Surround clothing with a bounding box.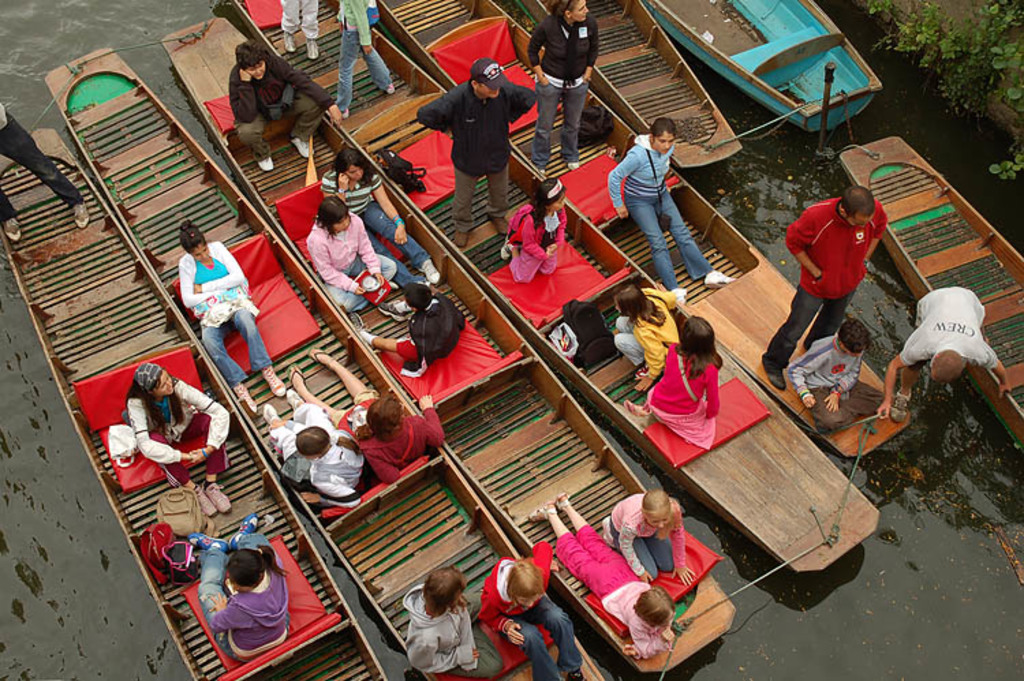
[left=552, top=519, right=681, bottom=656].
